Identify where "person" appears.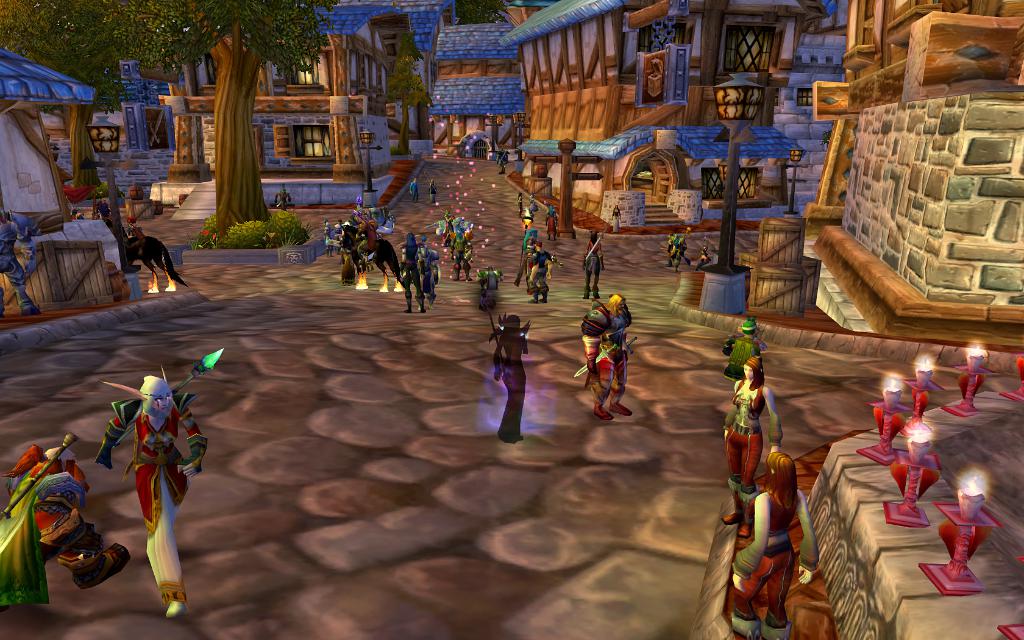
Appears at x1=582, y1=230, x2=600, y2=298.
